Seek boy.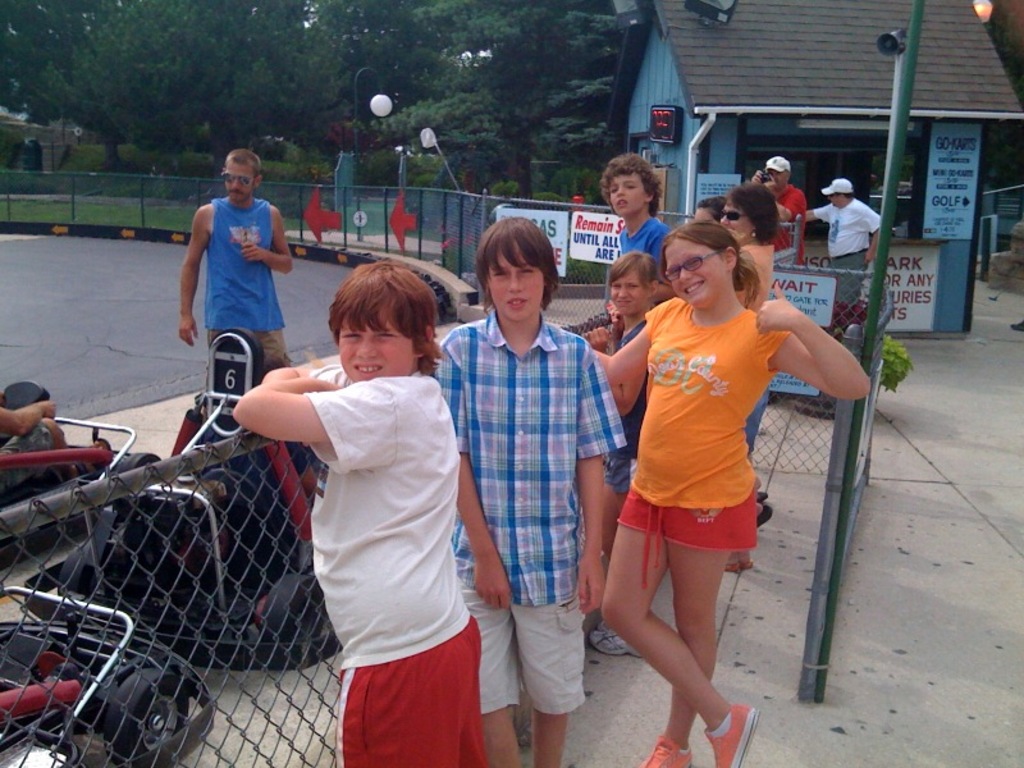
pyautogui.locateOnScreen(435, 216, 625, 767).
